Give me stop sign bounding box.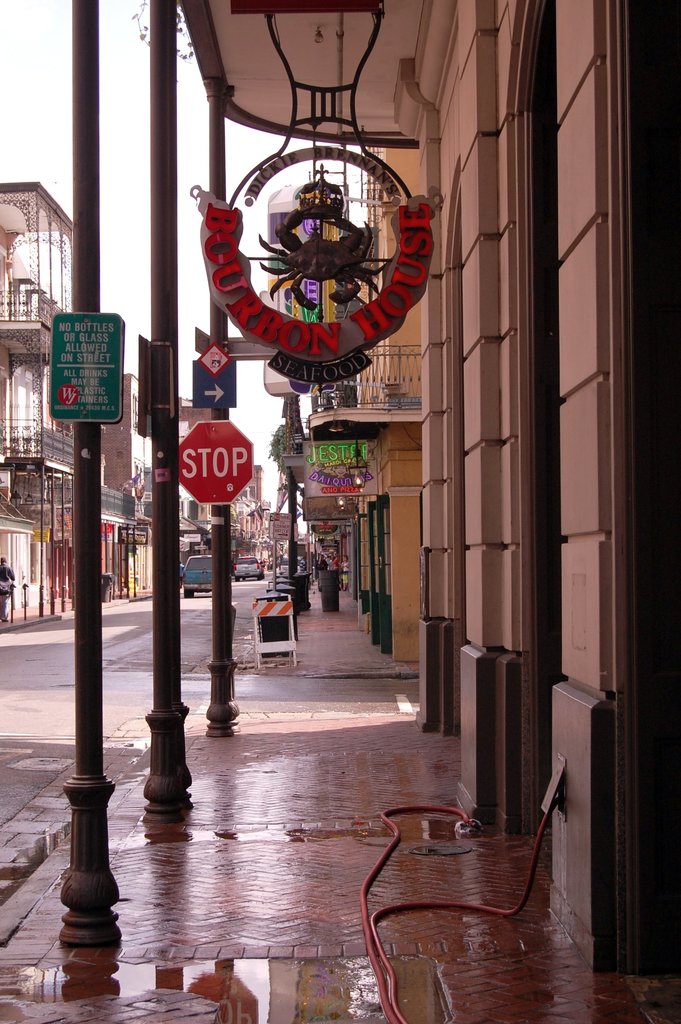
{"left": 180, "top": 417, "right": 252, "bottom": 508}.
